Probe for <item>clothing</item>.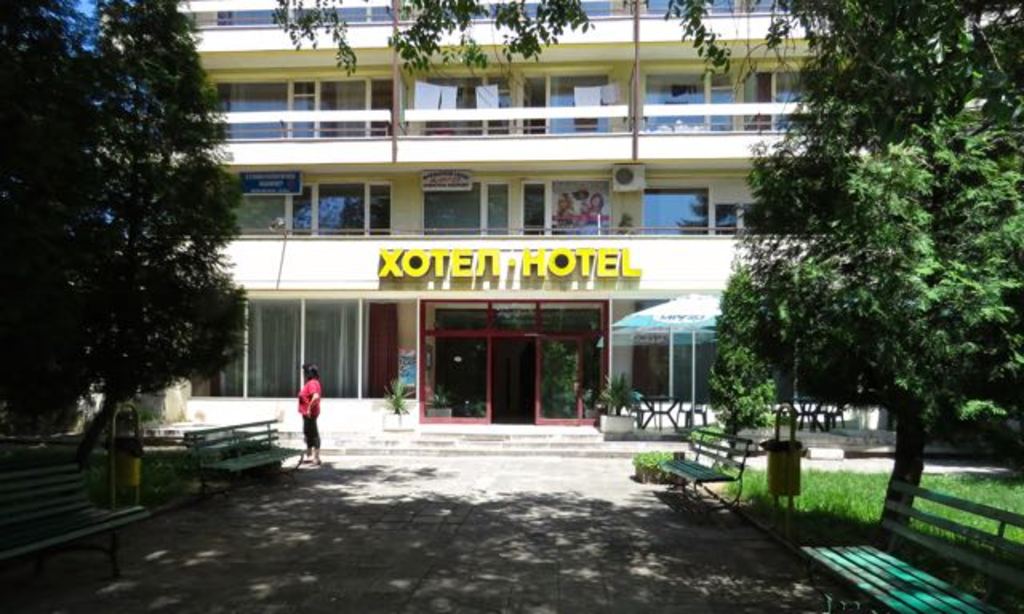
Probe result: pyautogui.locateOnScreen(294, 374, 323, 456).
